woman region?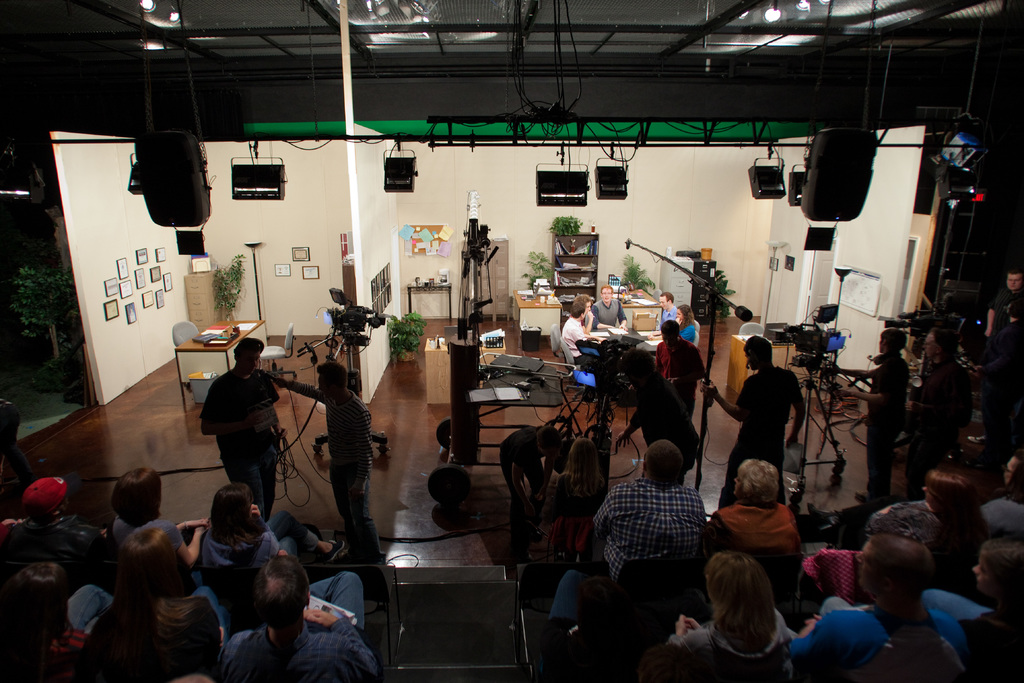
rect(0, 570, 93, 682)
